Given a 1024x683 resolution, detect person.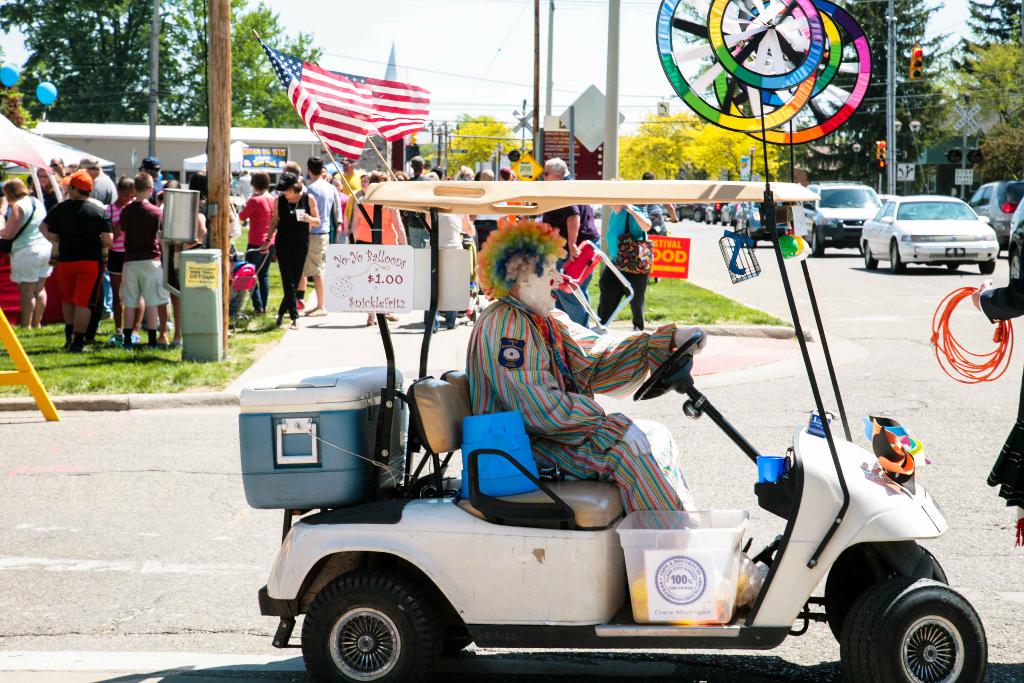
(591,201,657,327).
